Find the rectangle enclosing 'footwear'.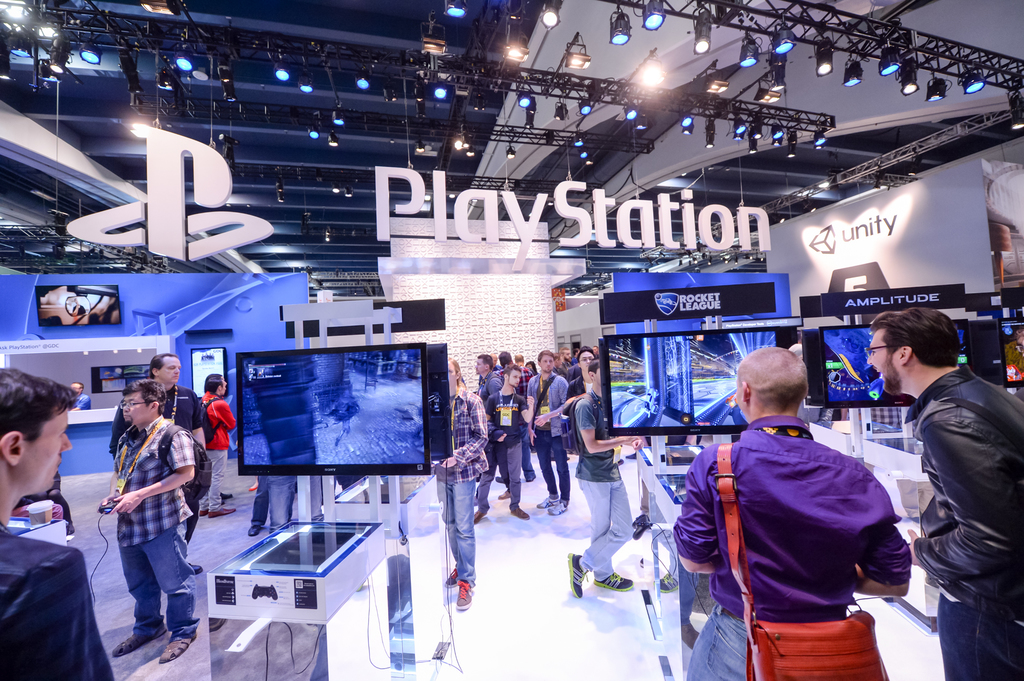
508 505 529 520.
